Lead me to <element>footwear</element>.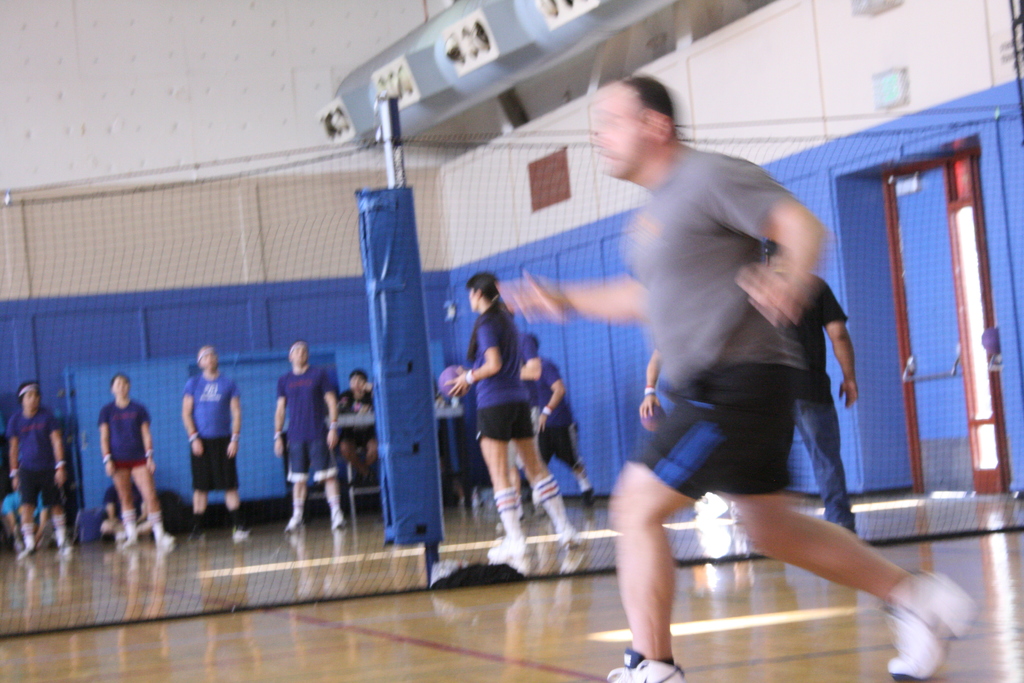
Lead to [left=123, top=534, right=141, bottom=546].
